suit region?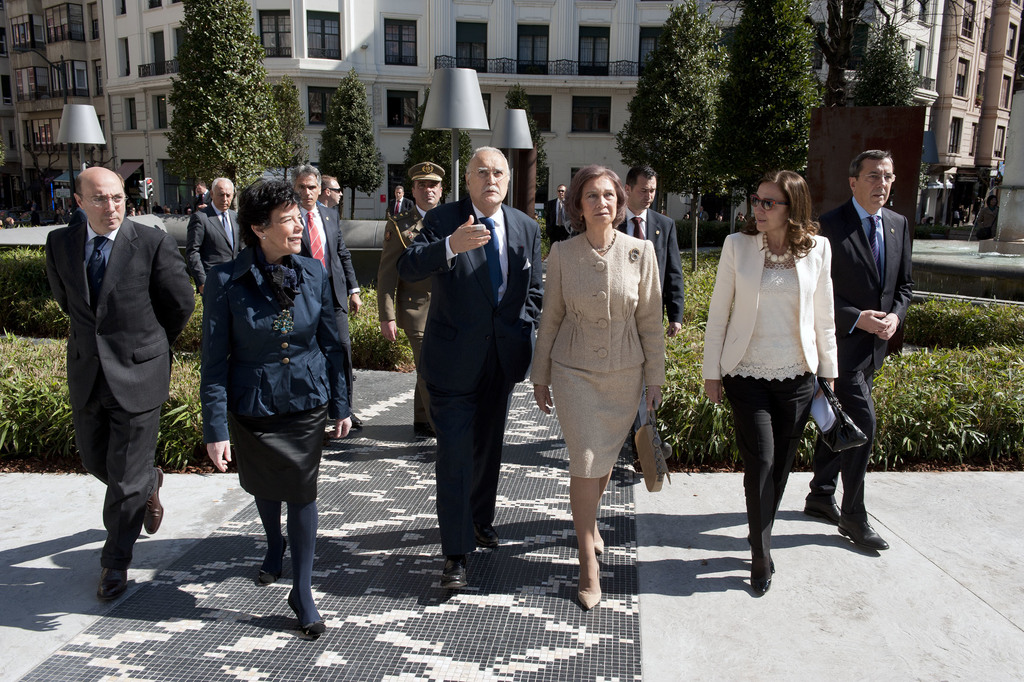
545, 199, 568, 245
